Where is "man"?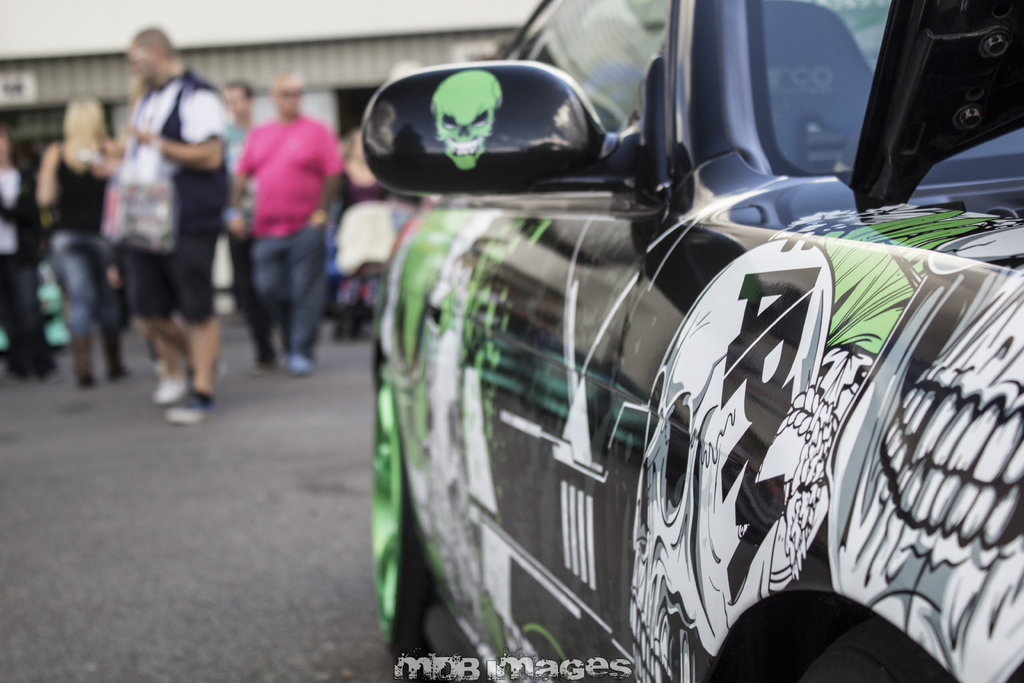
<bbox>232, 69, 339, 374</bbox>.
